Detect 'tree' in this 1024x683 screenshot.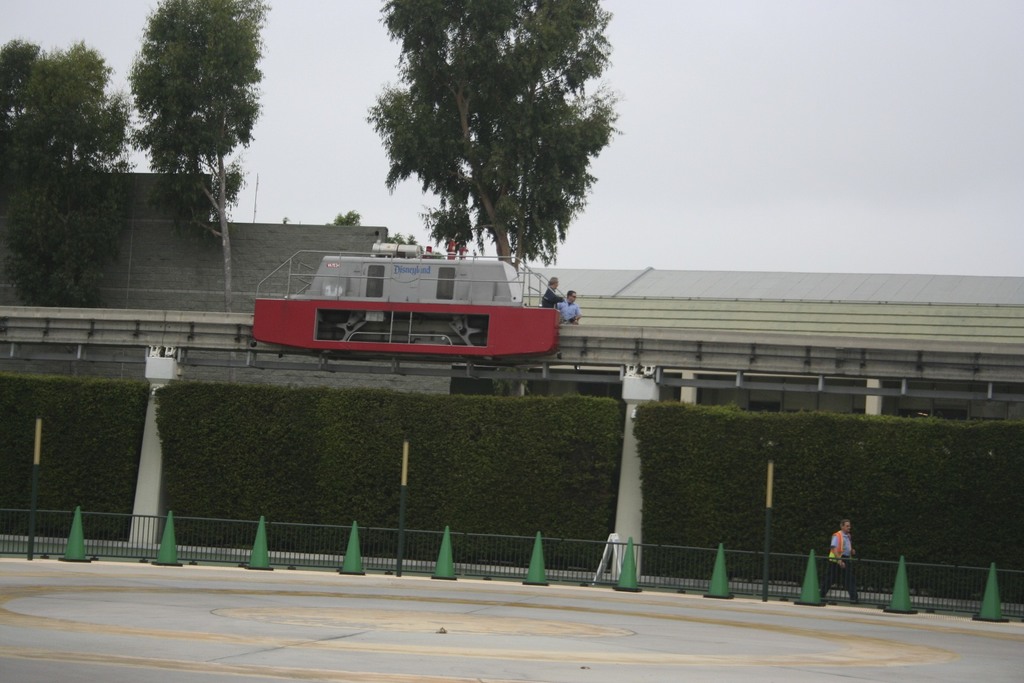
Detection: <box>325,211,348,229</box>.
